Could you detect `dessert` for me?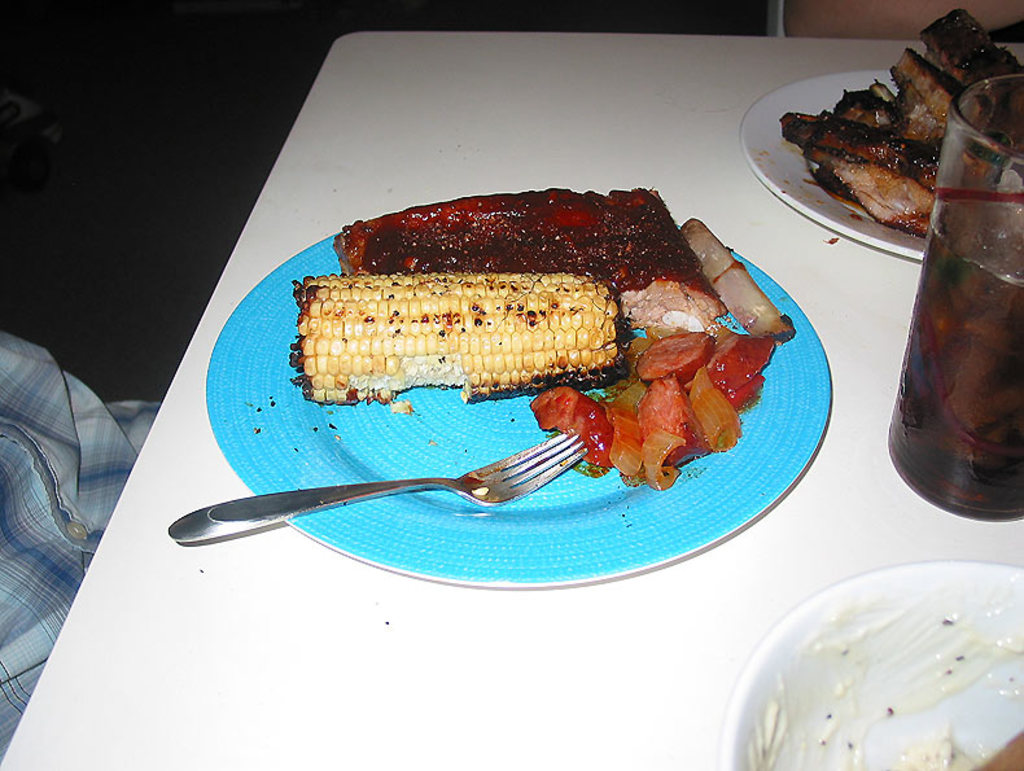
Detection result: bbox=(334, 188, 668, 289).
